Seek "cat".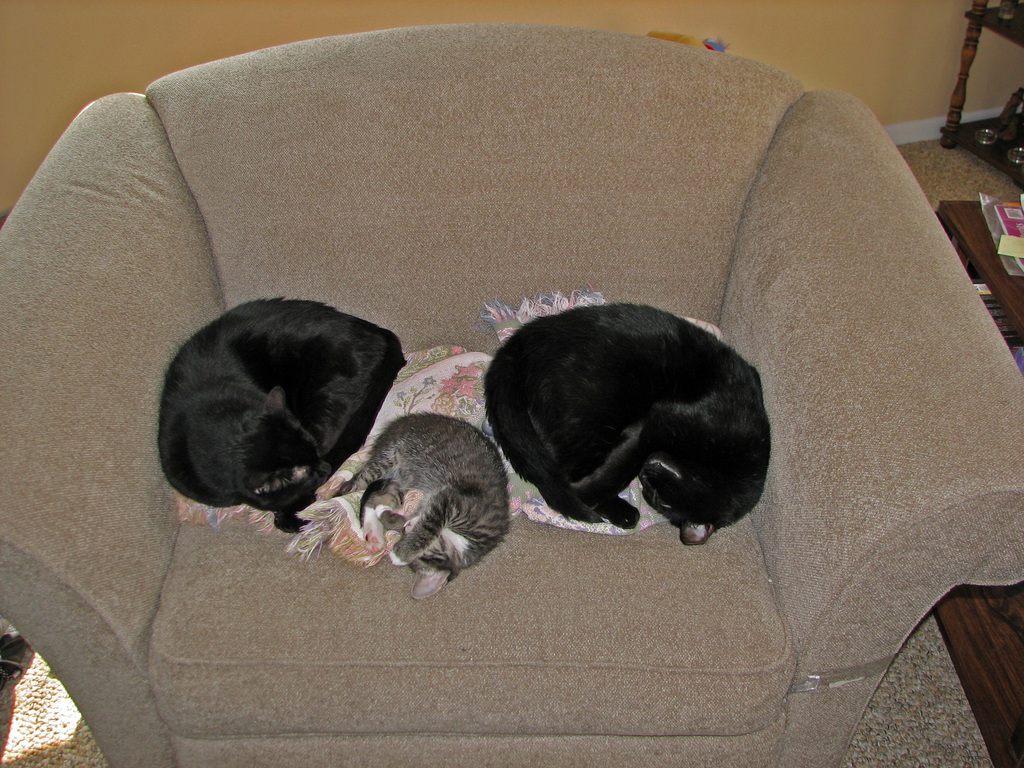
box(136, 289, 409, 529).
